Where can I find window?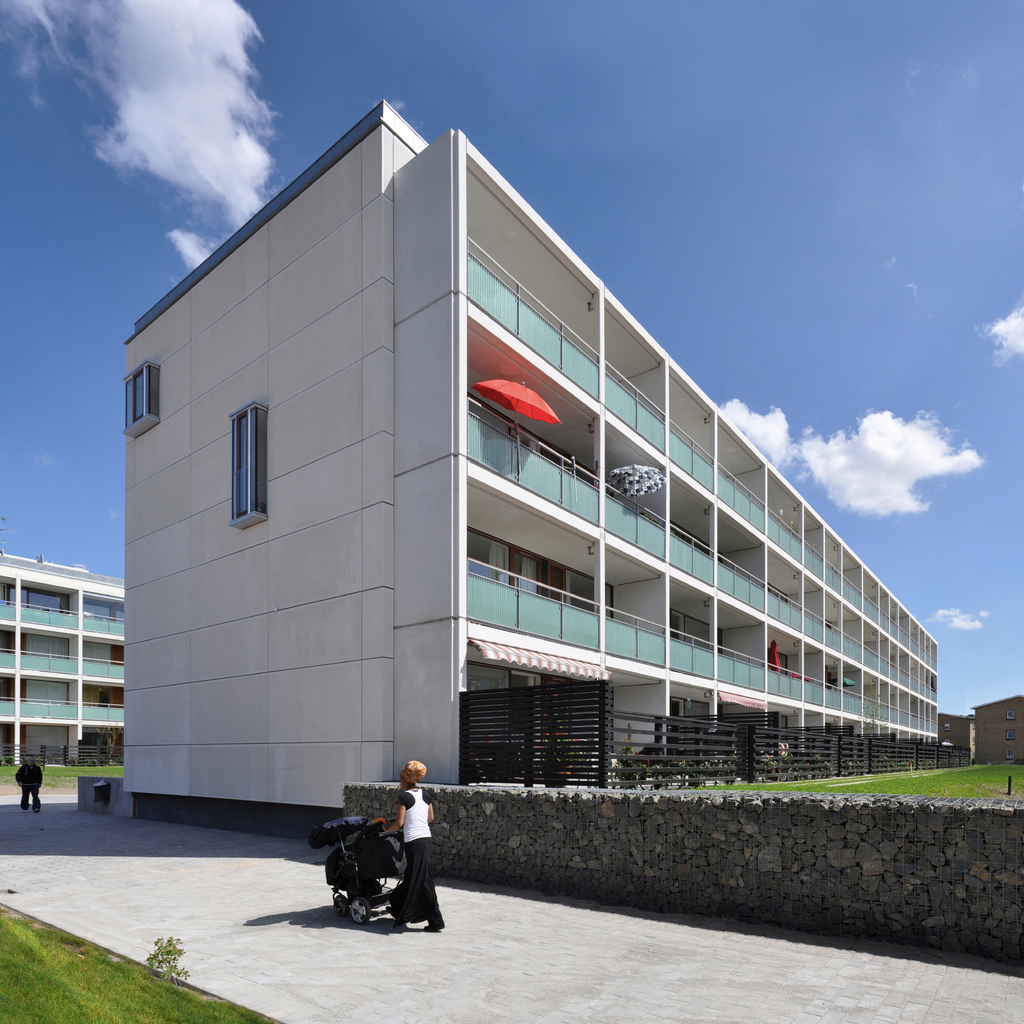
You can find it at Rect(1007, 729, 1014, 739).
